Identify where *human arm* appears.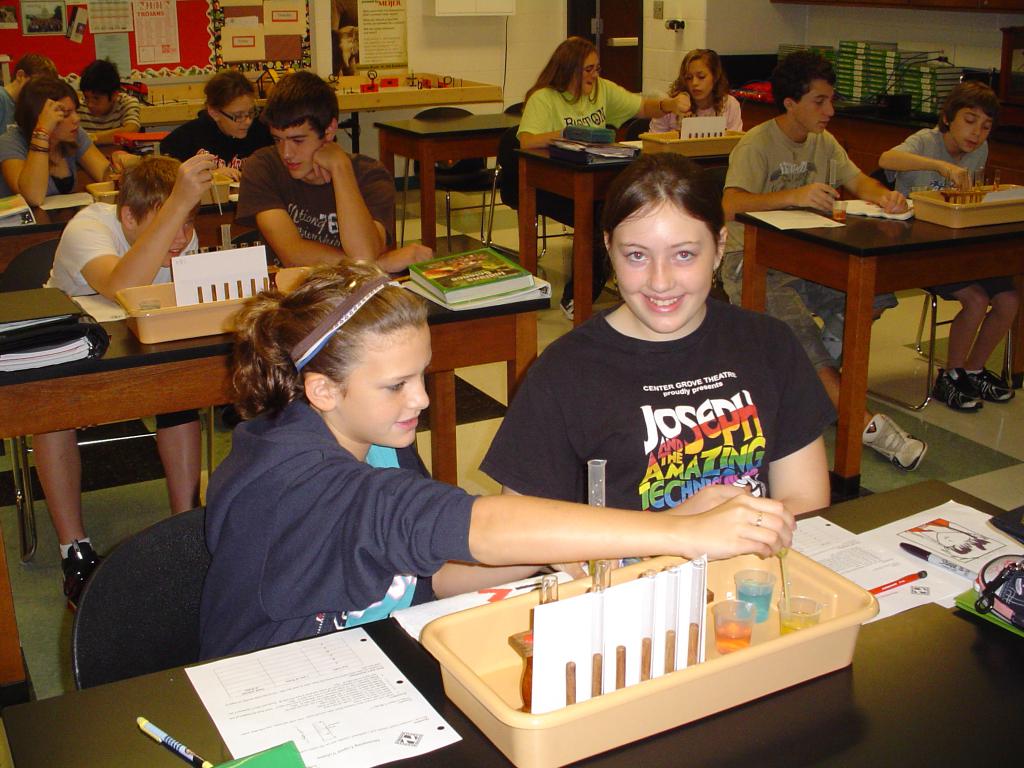
Appears at region(723, 92, 746, 130).
